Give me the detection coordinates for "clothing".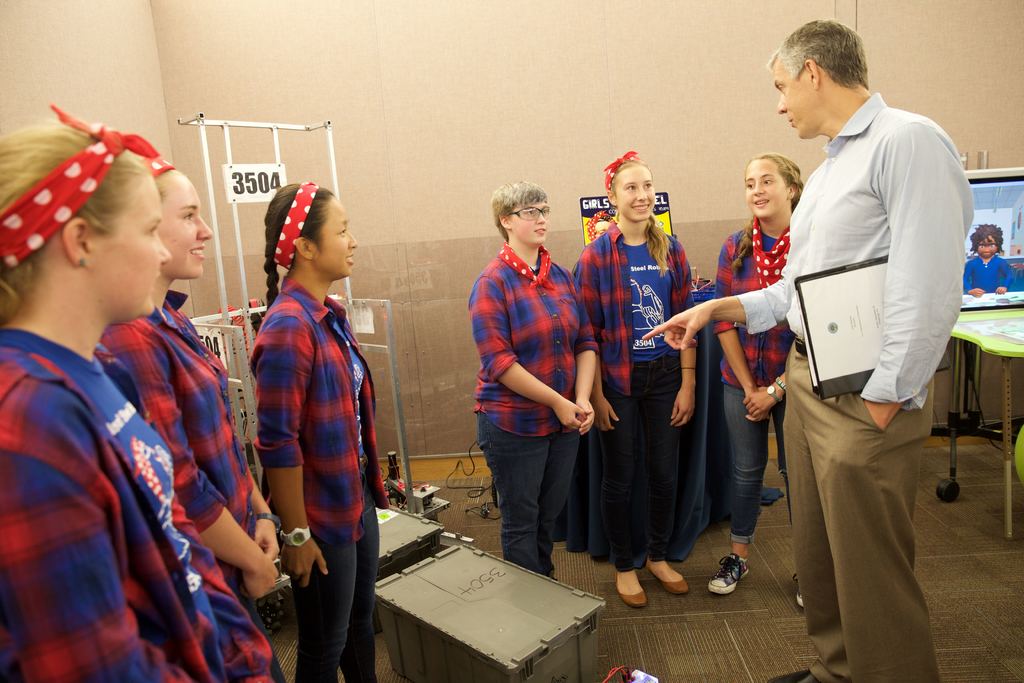
<bbox>254, 273, 394, 682</bbox>.
